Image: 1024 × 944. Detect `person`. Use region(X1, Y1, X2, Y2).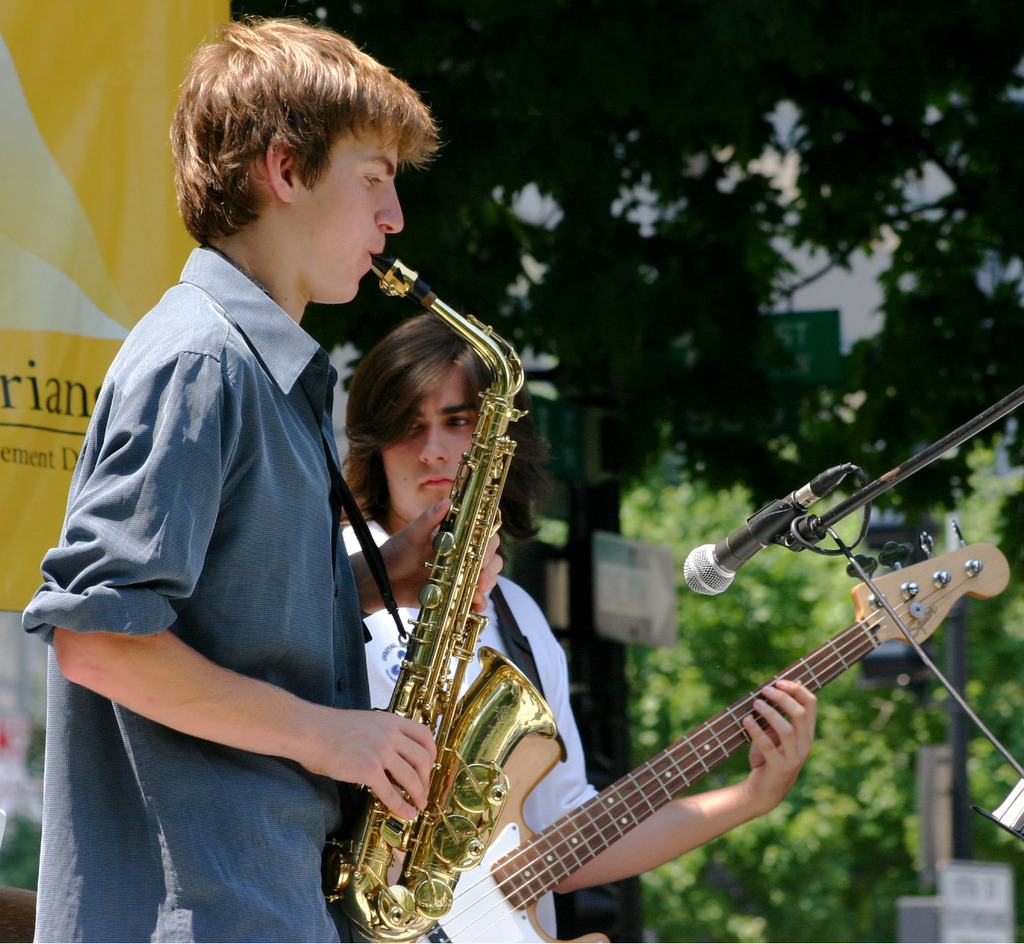
region(338, 312, 820, 943).
